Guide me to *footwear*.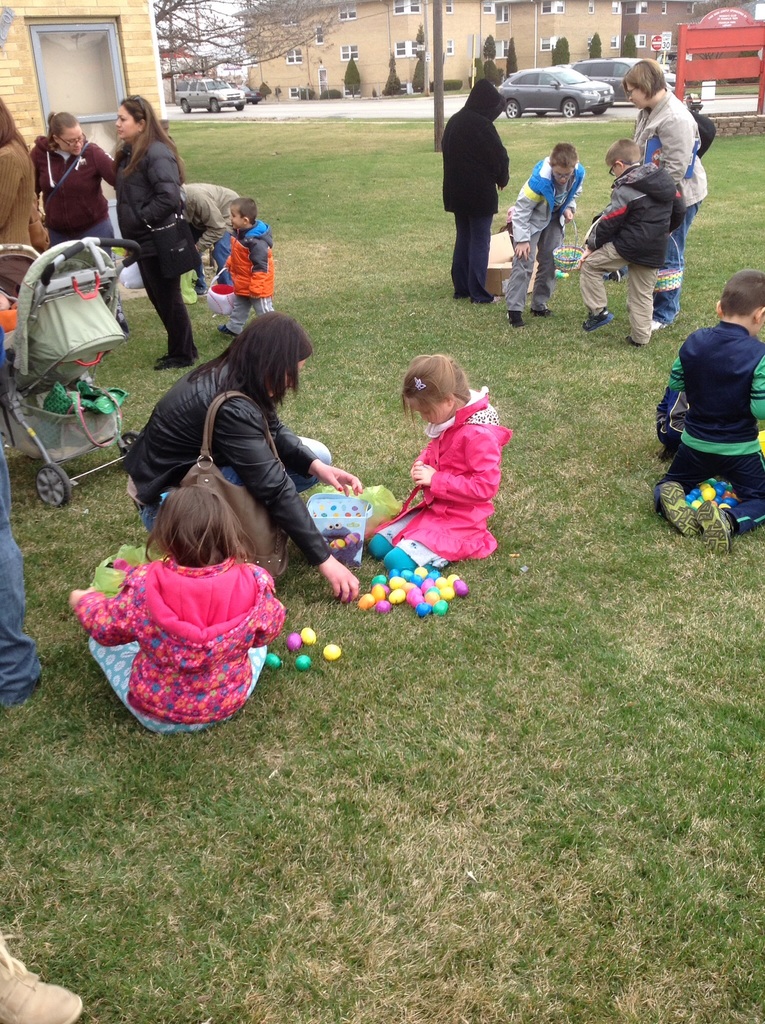
Guidance: 621, 335, 639, 349.
